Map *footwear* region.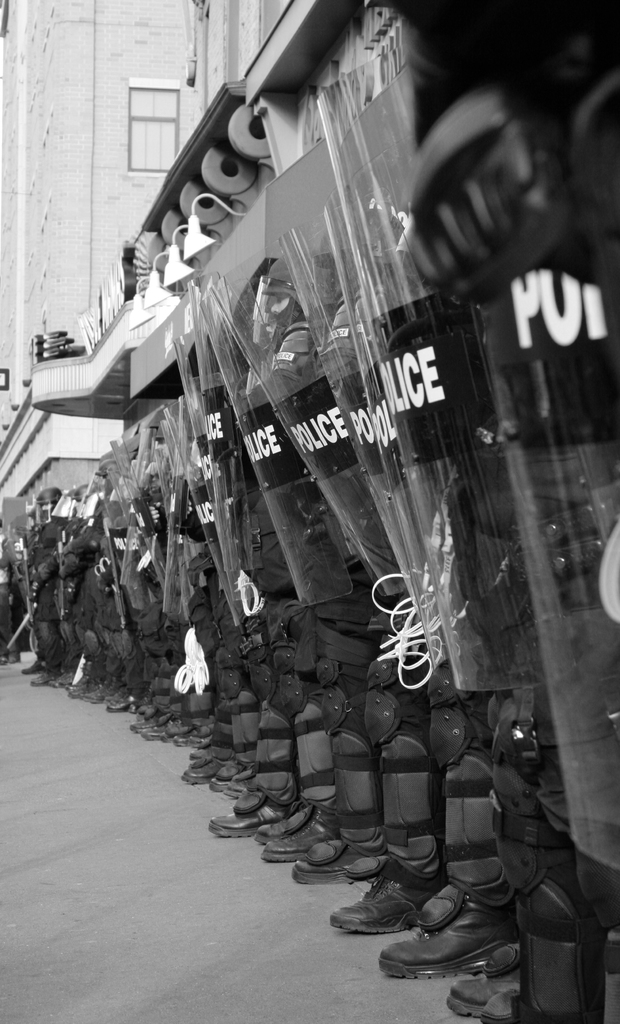
Mapped to l=224, t=758, r=267, b=795.
